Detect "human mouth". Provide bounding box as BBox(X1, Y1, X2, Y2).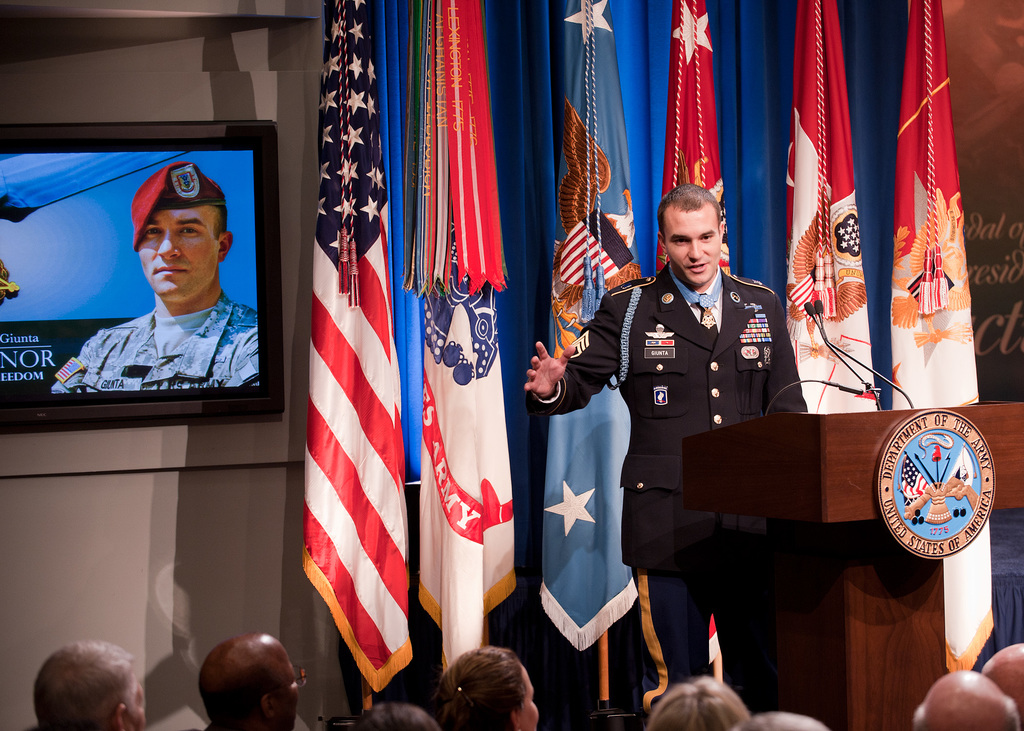
BBox(689, 263, 705, 271).
